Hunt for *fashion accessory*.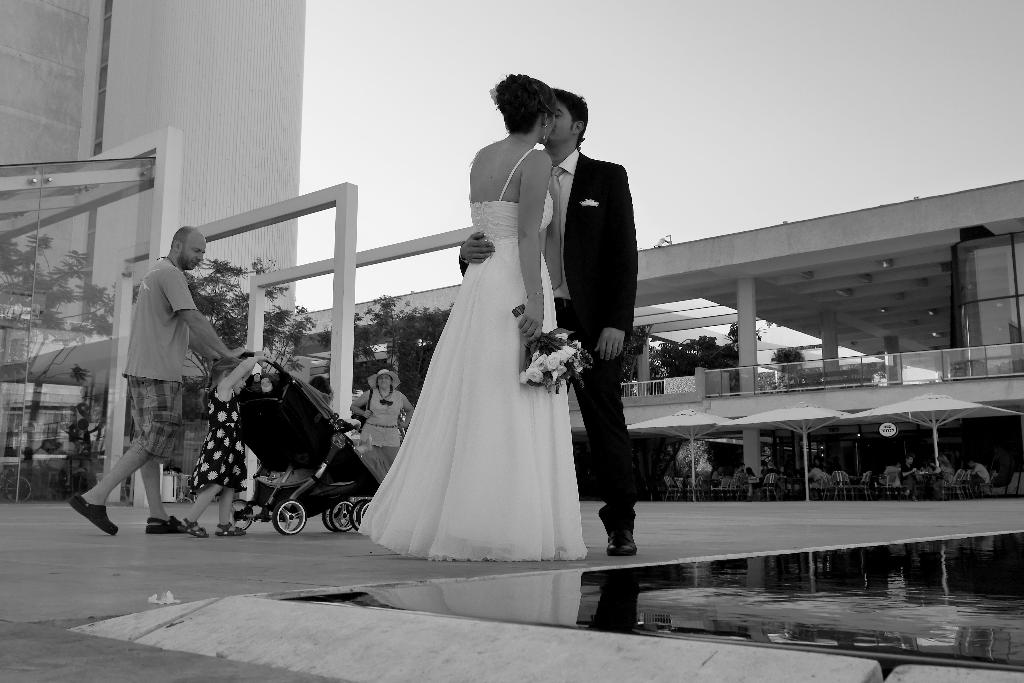
Hunted down at box(366, 422, 397, 428).
